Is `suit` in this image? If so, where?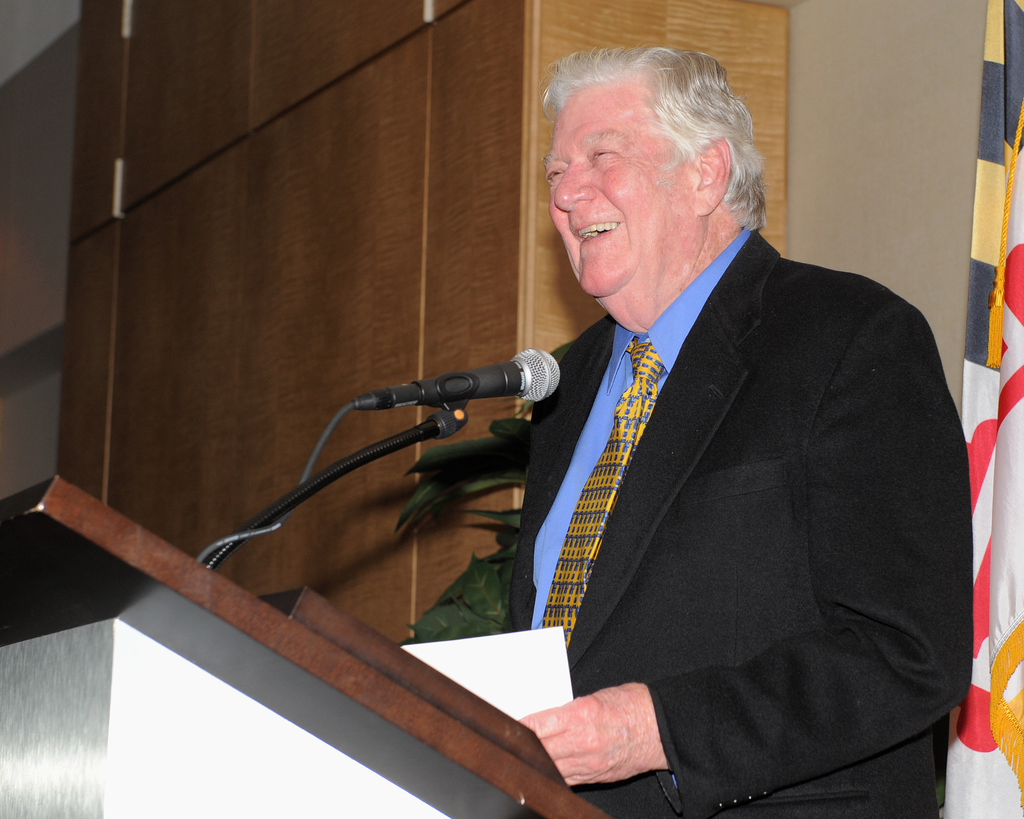
Yes, at select_region(404, 196, 947, 768).
